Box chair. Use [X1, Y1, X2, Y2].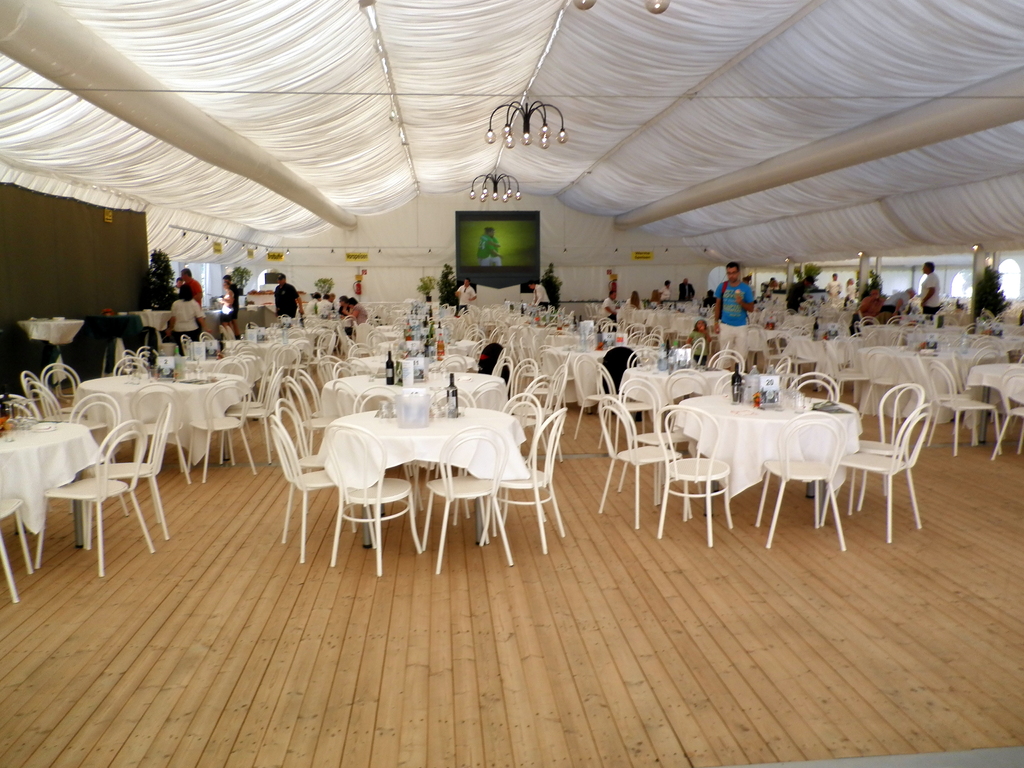
[185, 372, 260, 483].
